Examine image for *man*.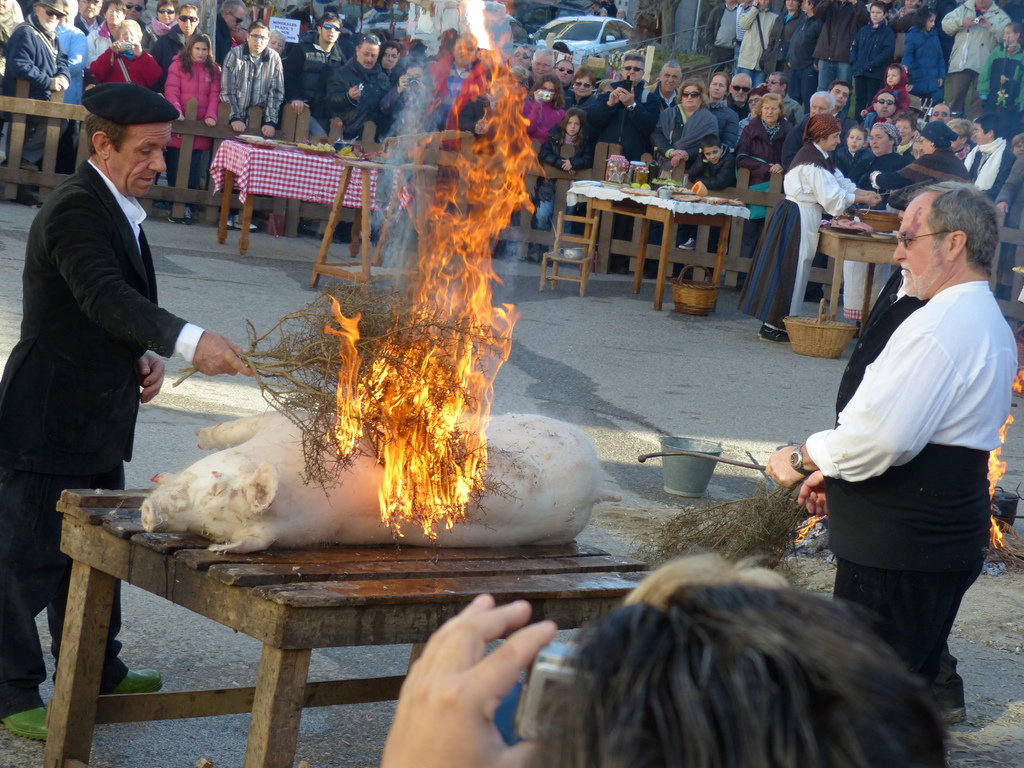
Examination result: 647, 63, 684, 108.
